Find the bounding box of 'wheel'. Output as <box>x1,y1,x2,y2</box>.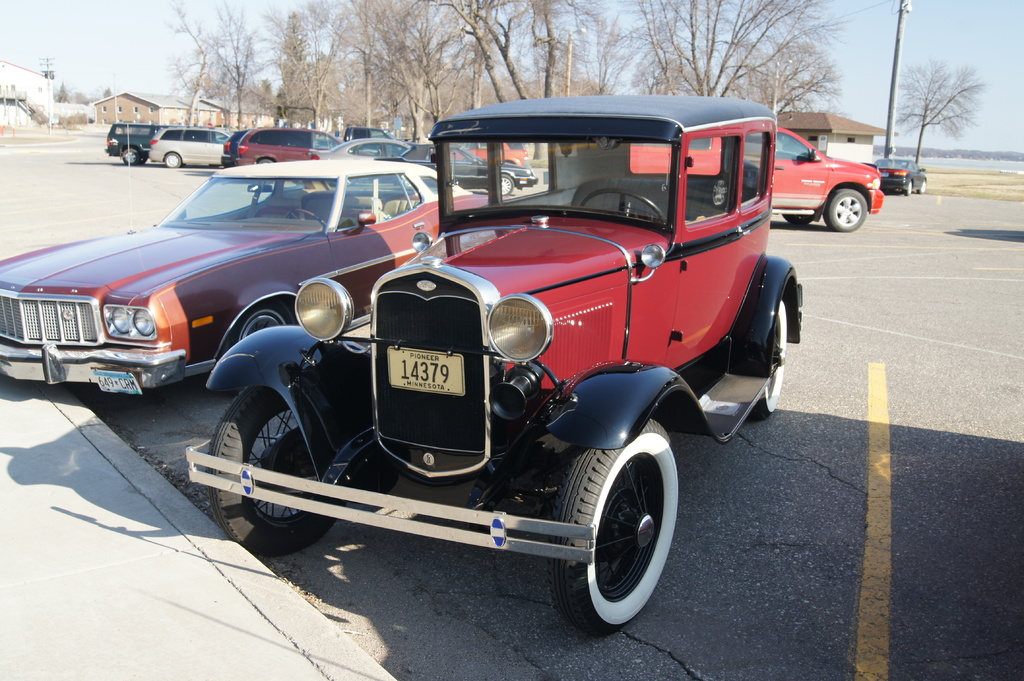
<box>203,383,338,563</box>.
